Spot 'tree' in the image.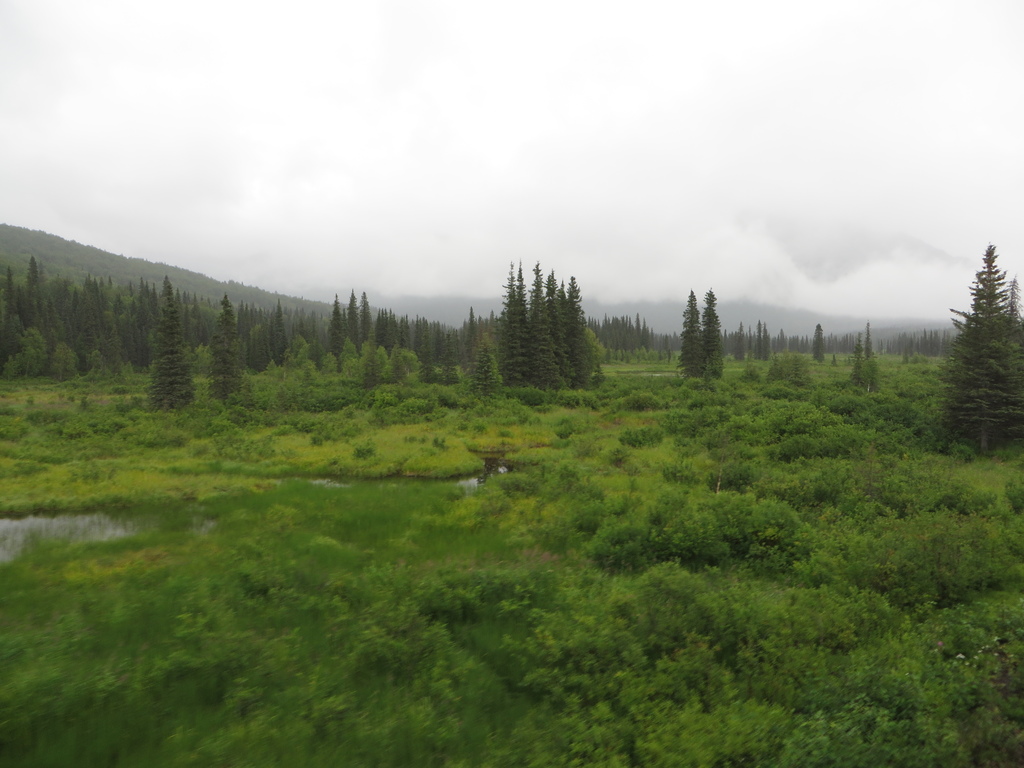
'tree' found at bbox=[321, 296, 342, 365].
